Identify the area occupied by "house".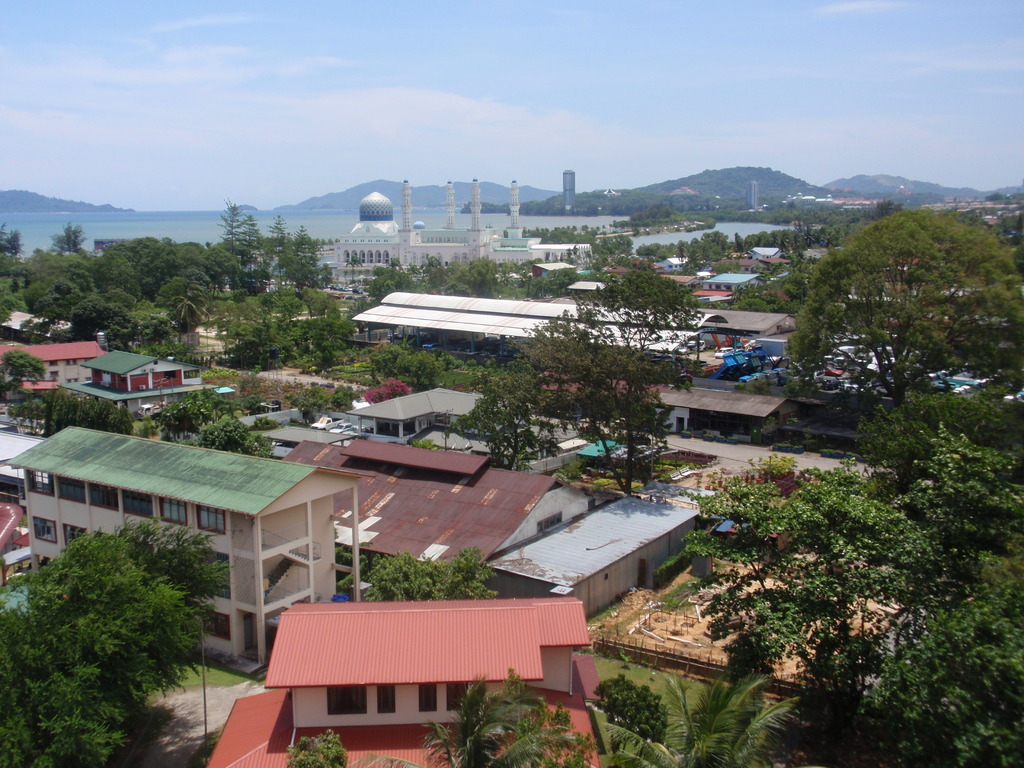
Area: [x1=346, y1=384, x2=485, y2=437].
